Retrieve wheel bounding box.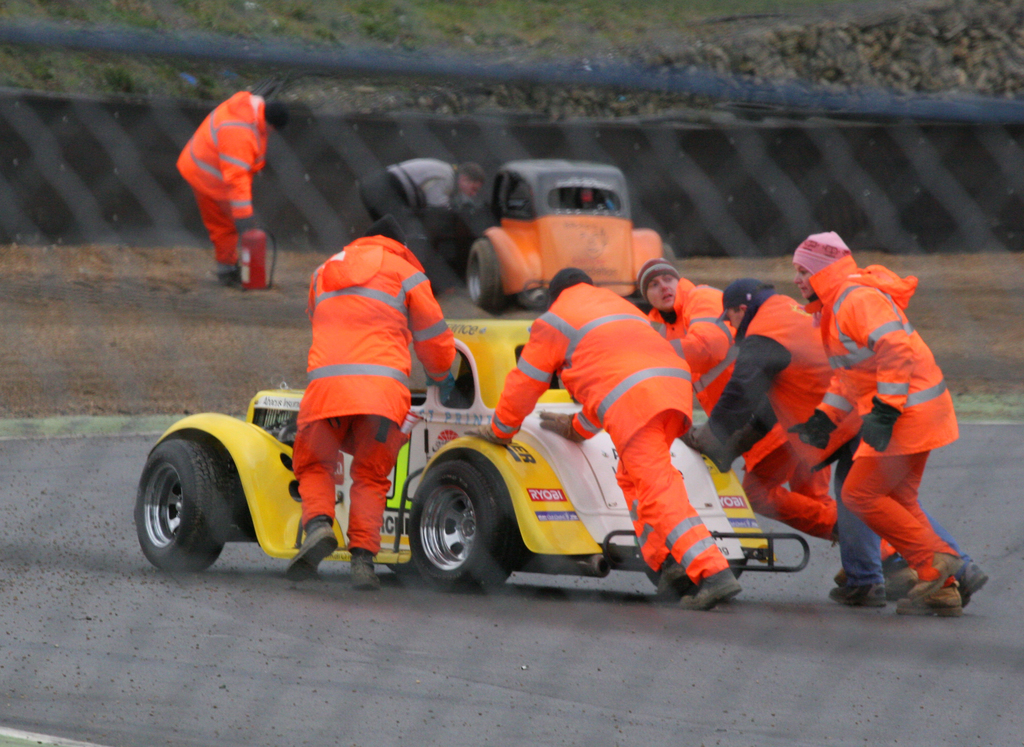
Bounding box: bbox=[467, 240, 511, 310].
